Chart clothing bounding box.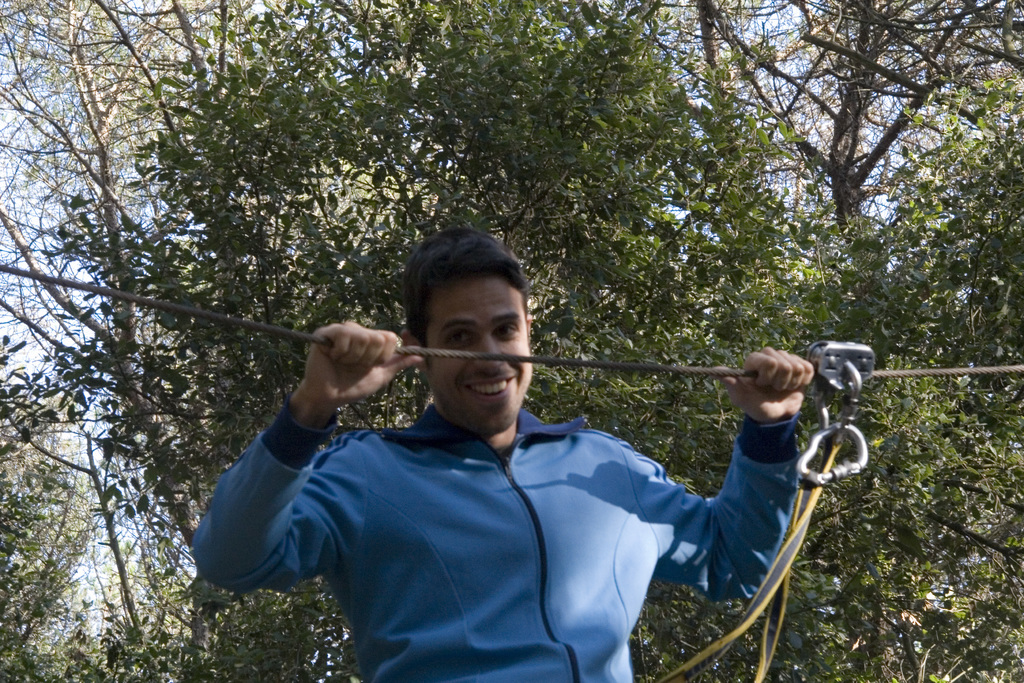
Charted: box(192, 411, 803, 682).
